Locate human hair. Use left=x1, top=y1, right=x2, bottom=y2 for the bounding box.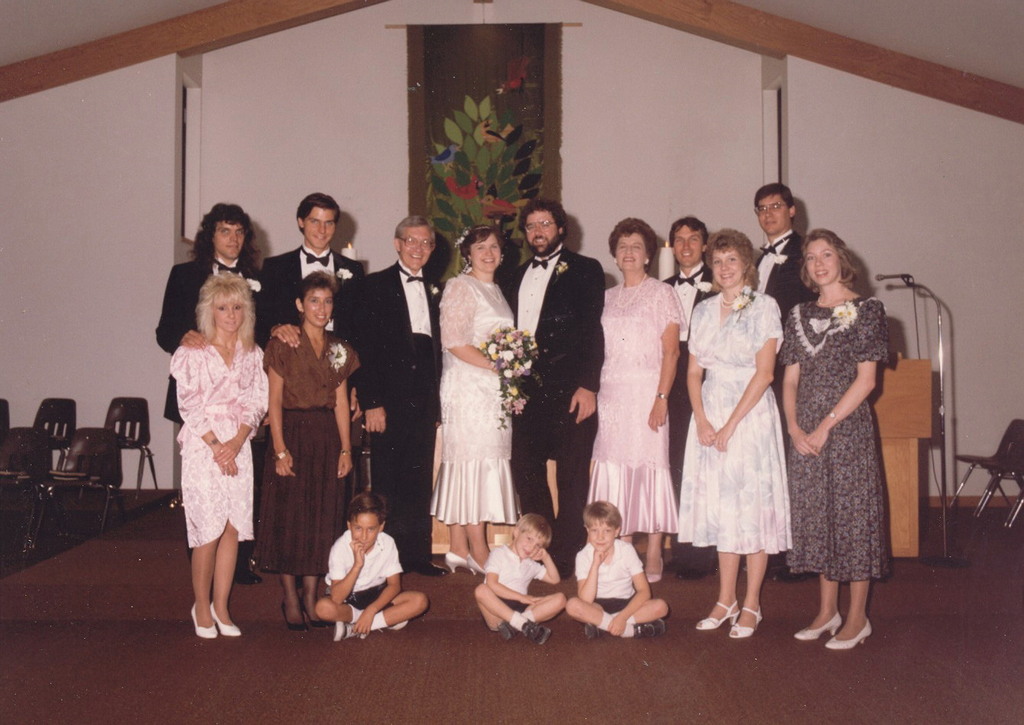
left=667, top=215, right=709, bottom=262.
